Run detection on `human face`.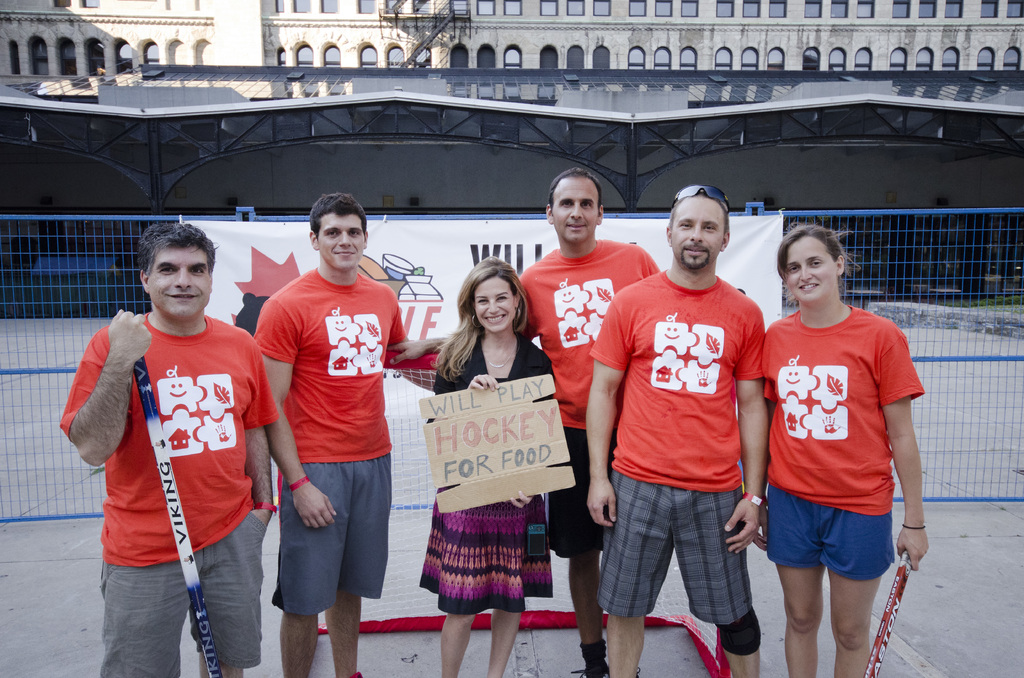
Result: 669,194,722,266.
